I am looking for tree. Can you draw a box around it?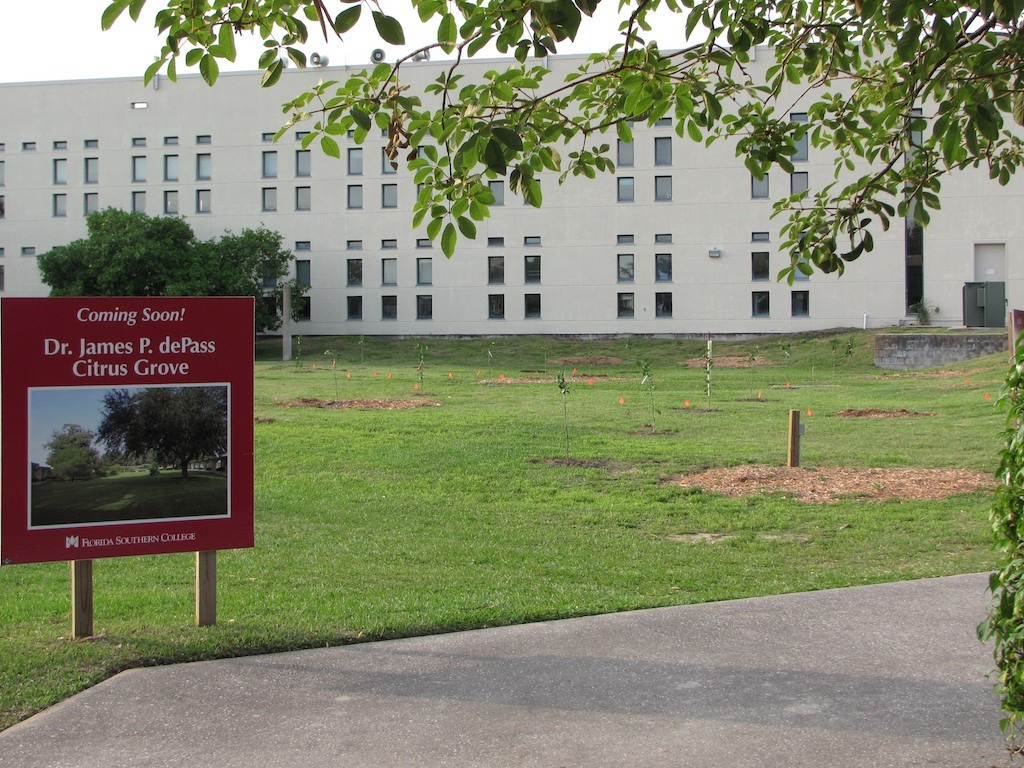
Sure, the bounding box is [34, 207, 318, 337].
